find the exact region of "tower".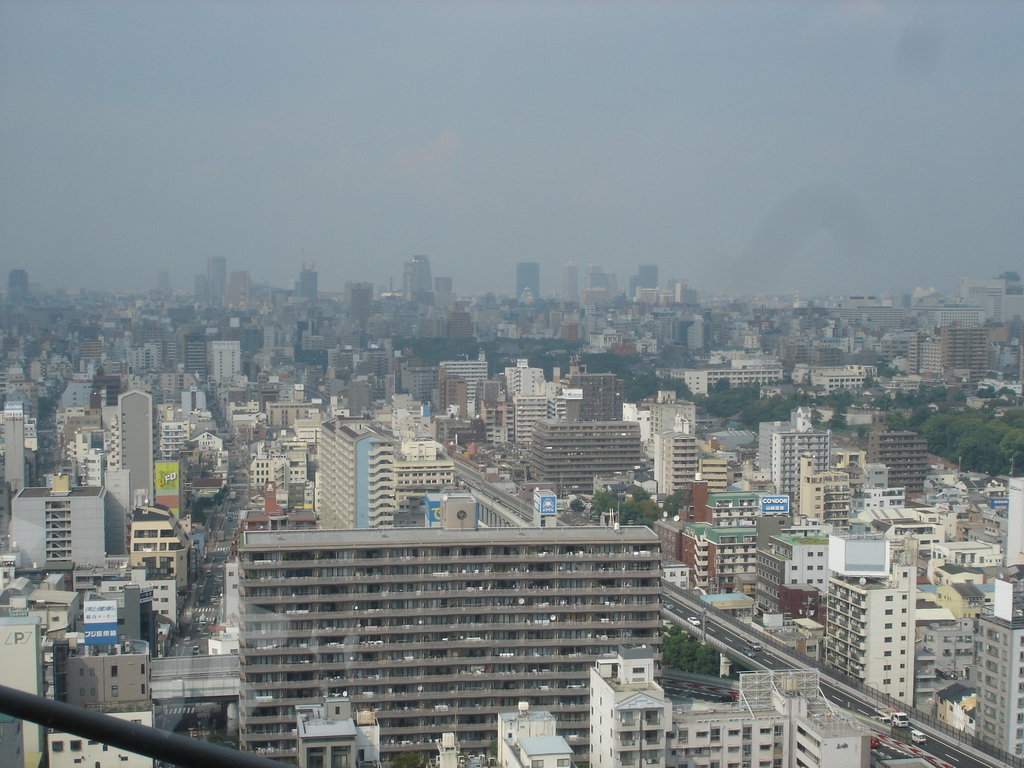
Exact region: <bbox>561, 265, 575, 303</bbox>.
